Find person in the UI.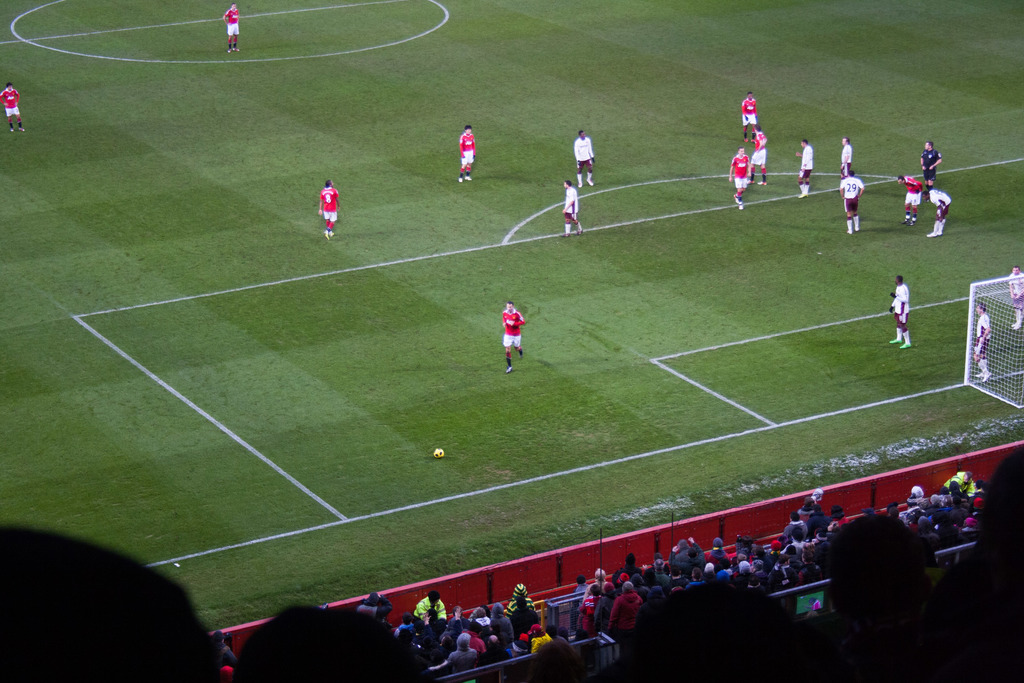
UI element at (220,2,242,52).
